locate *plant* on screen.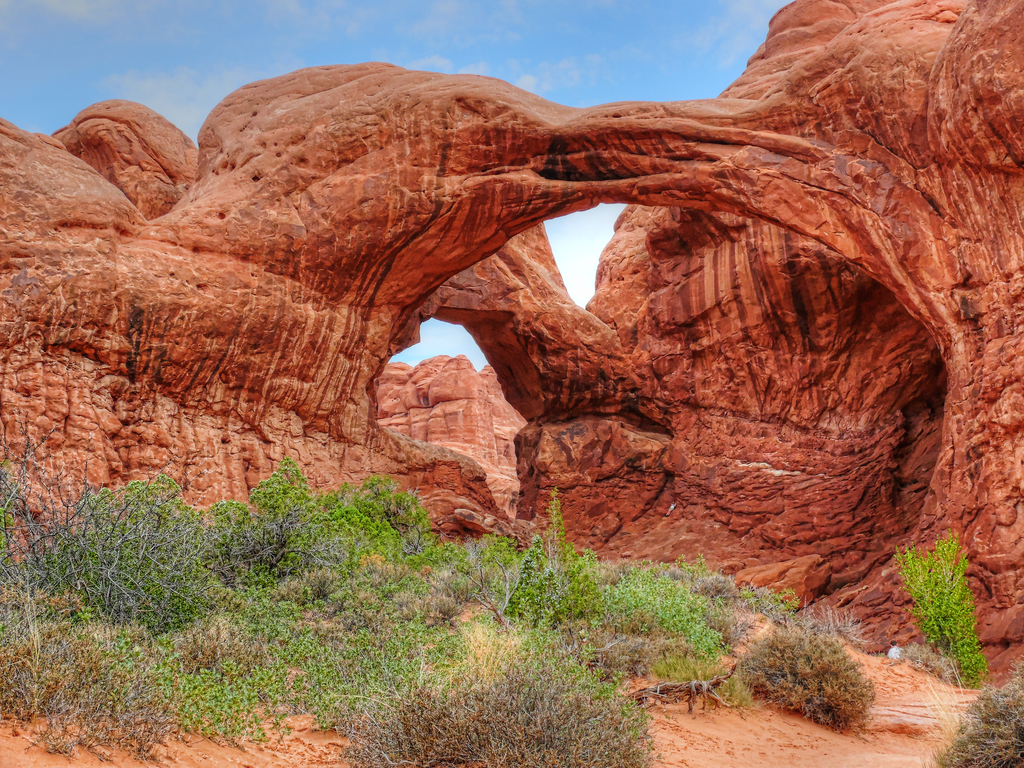
On screen at select_region(740, 580, 800, 617).
